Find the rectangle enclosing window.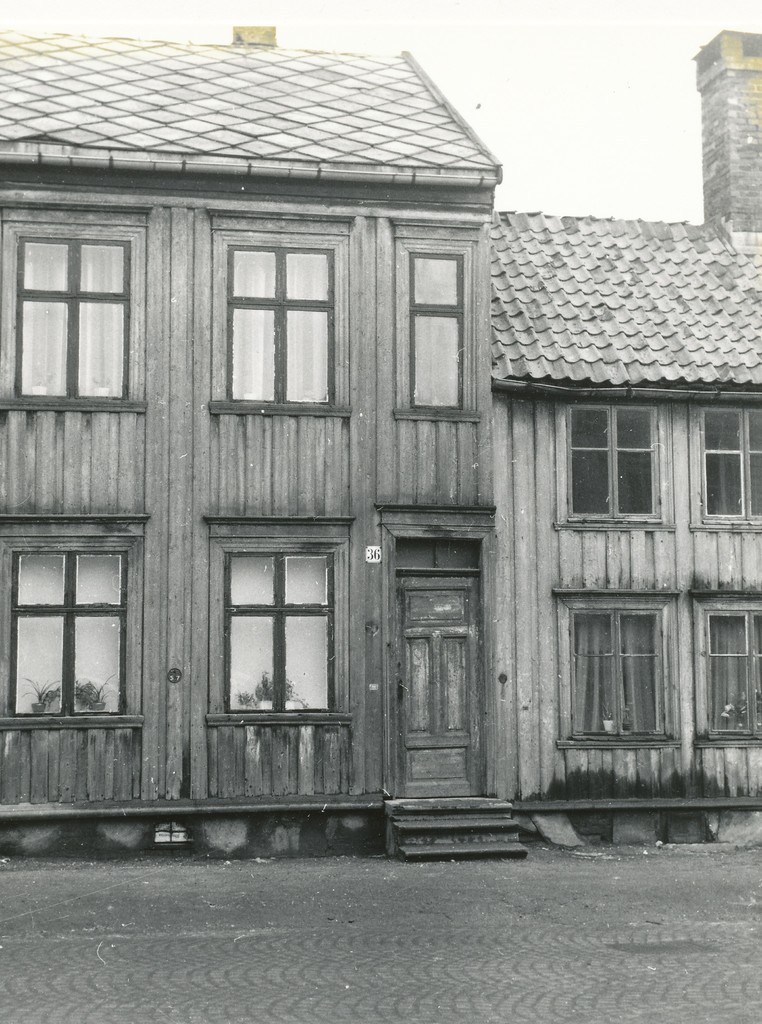
694 398 761 522.
